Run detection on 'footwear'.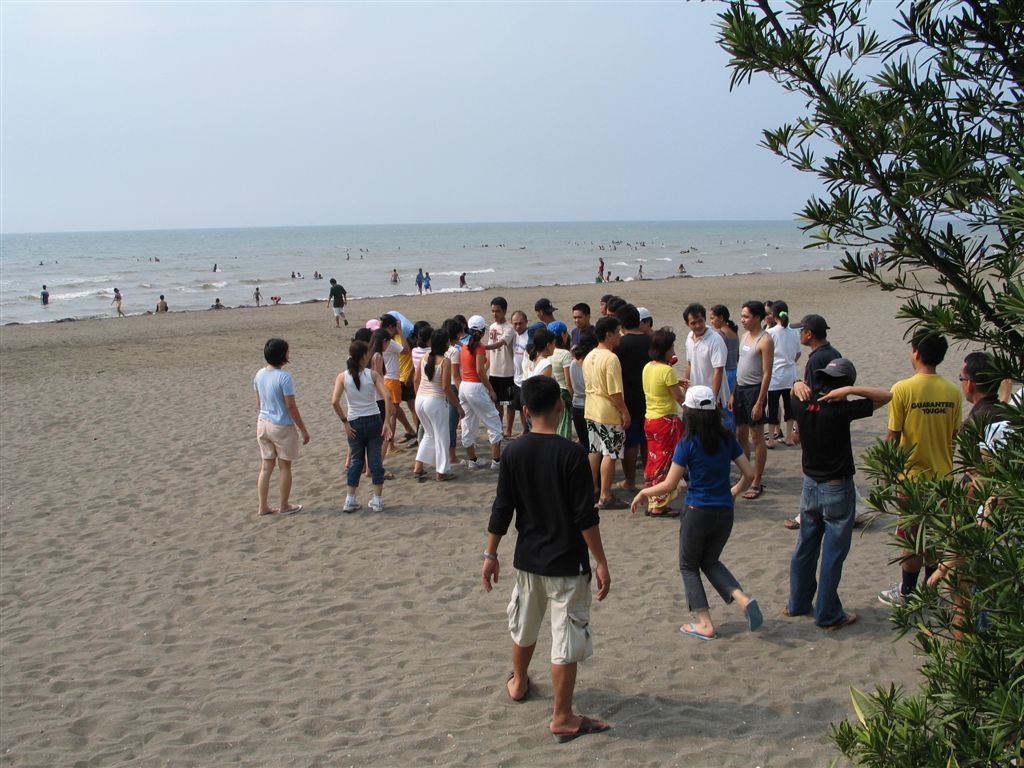
Result: <box>506,665,533,703</box>.
